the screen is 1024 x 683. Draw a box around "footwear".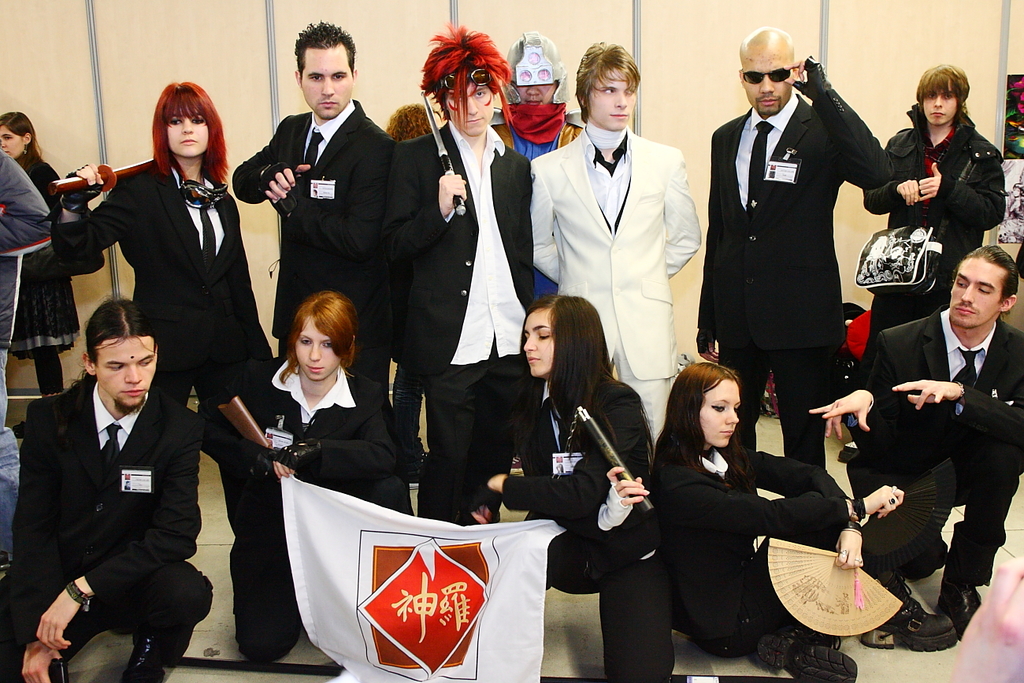
[left=754, top=626, right=858, bottom=682].
